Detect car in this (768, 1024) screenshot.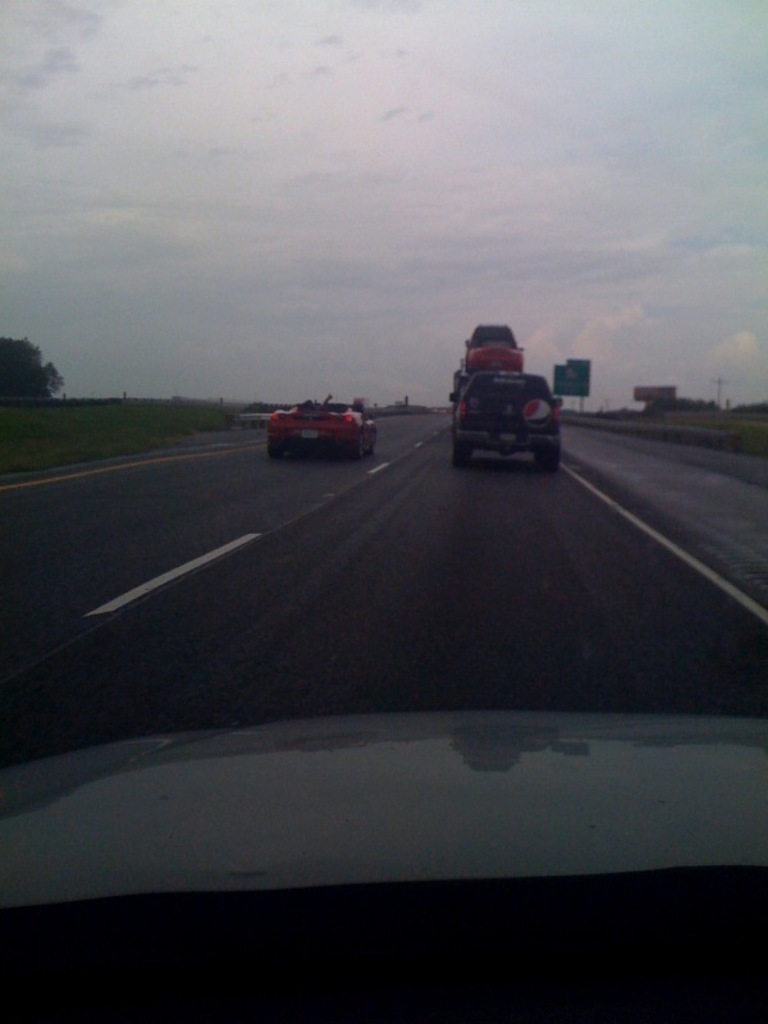
Detection: crop(467, 347, 525, 376).
